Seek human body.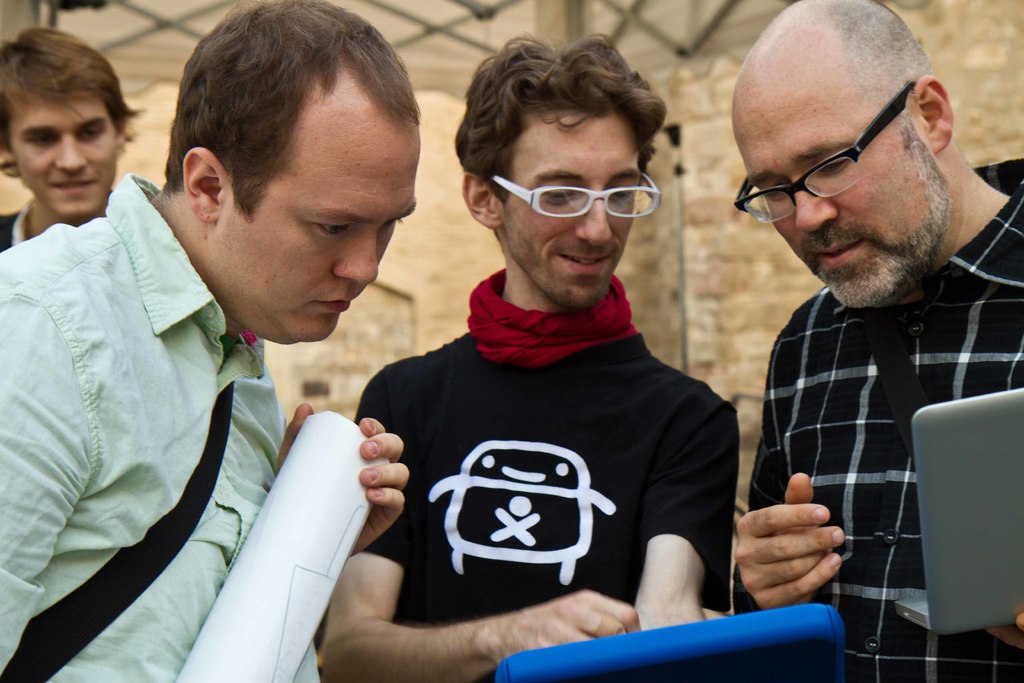
Rect(0, 179, 412, 682).
